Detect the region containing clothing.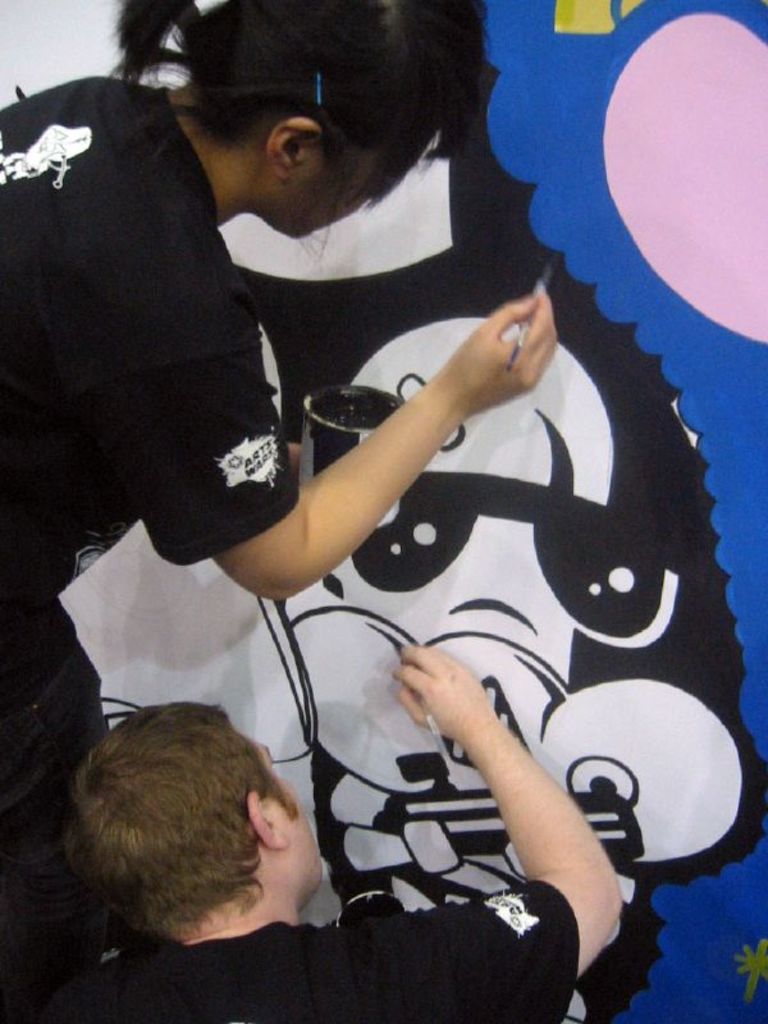
box=[1, 870, 531, 1023].
